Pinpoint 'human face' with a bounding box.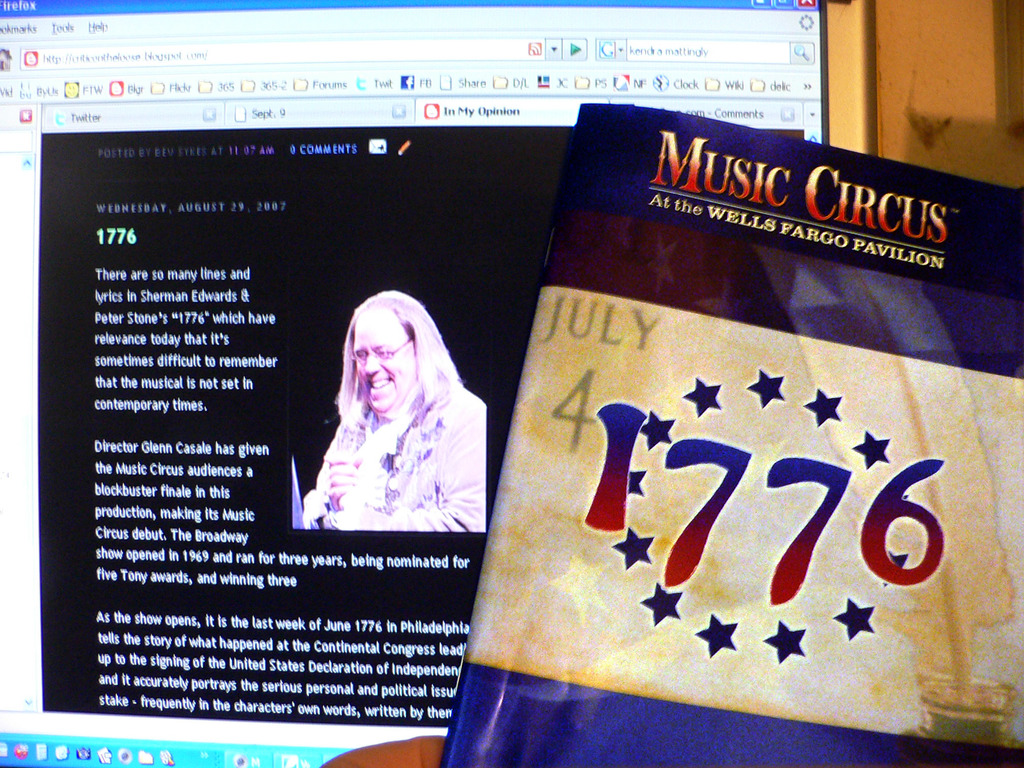
[left=351, top=320, right=415, bottom=412].
